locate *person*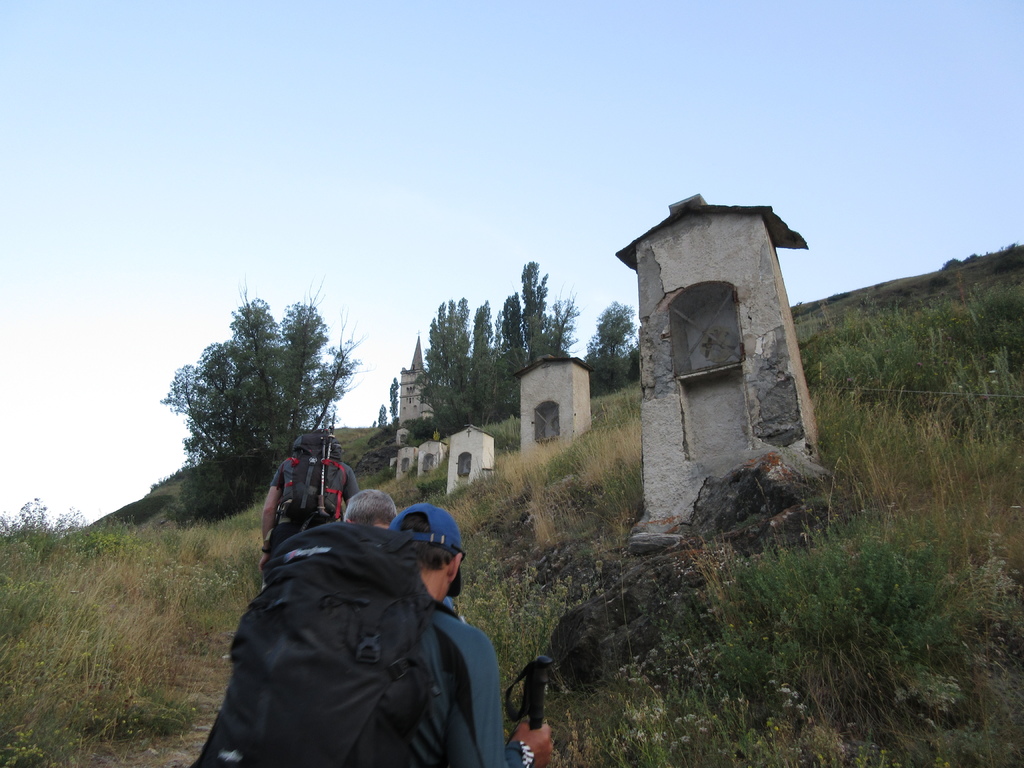
388/498/554/767
